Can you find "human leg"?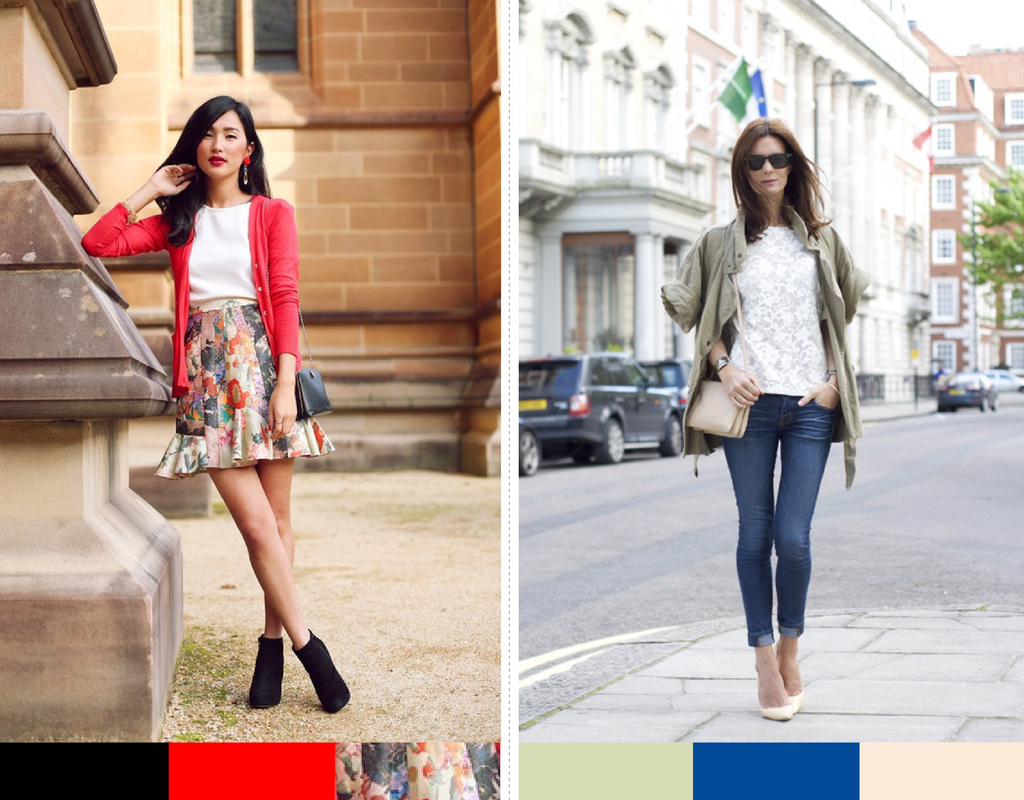
Yes, bounding box: locate(781, 390, 836, 710).
